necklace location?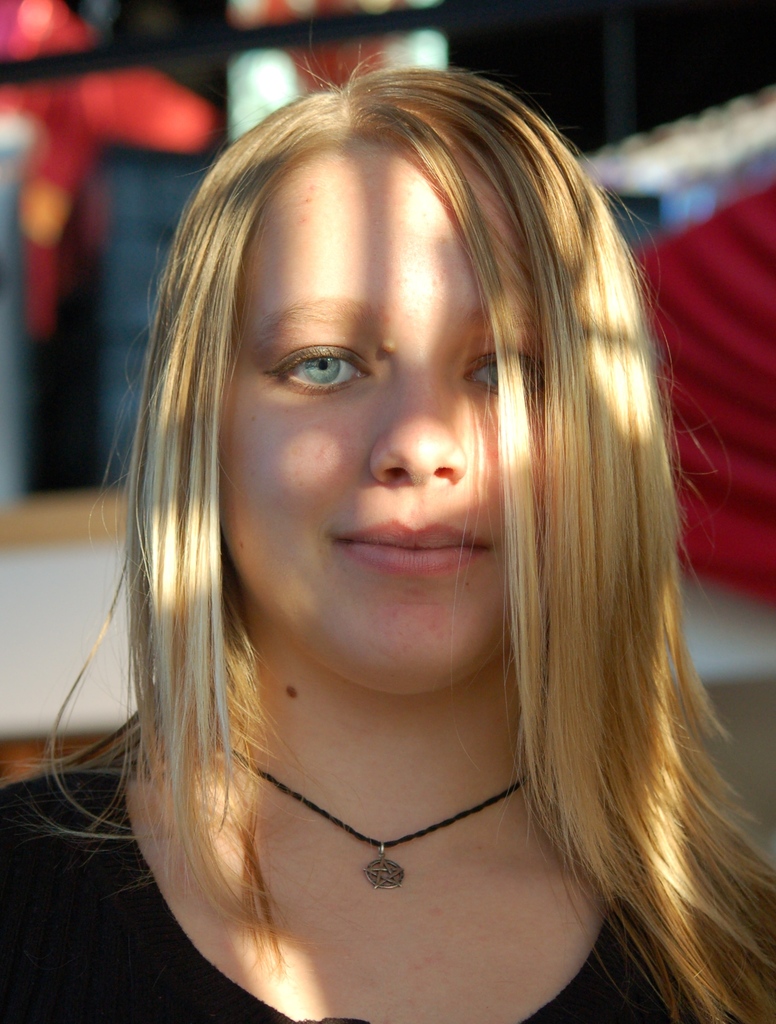
<box>230,632,538,952</box>
